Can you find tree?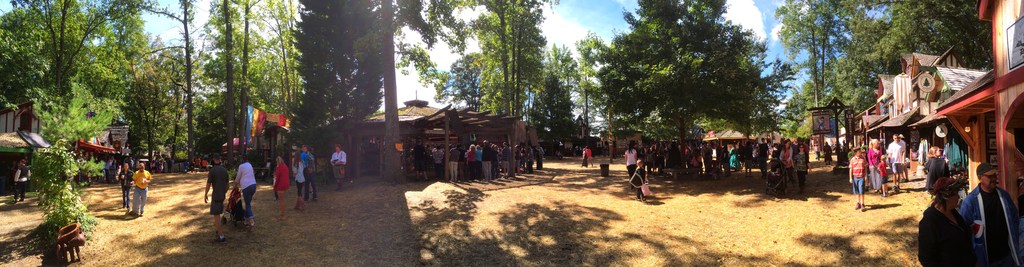
Yes, bounding box: <box>535,42,573,89</box>.
